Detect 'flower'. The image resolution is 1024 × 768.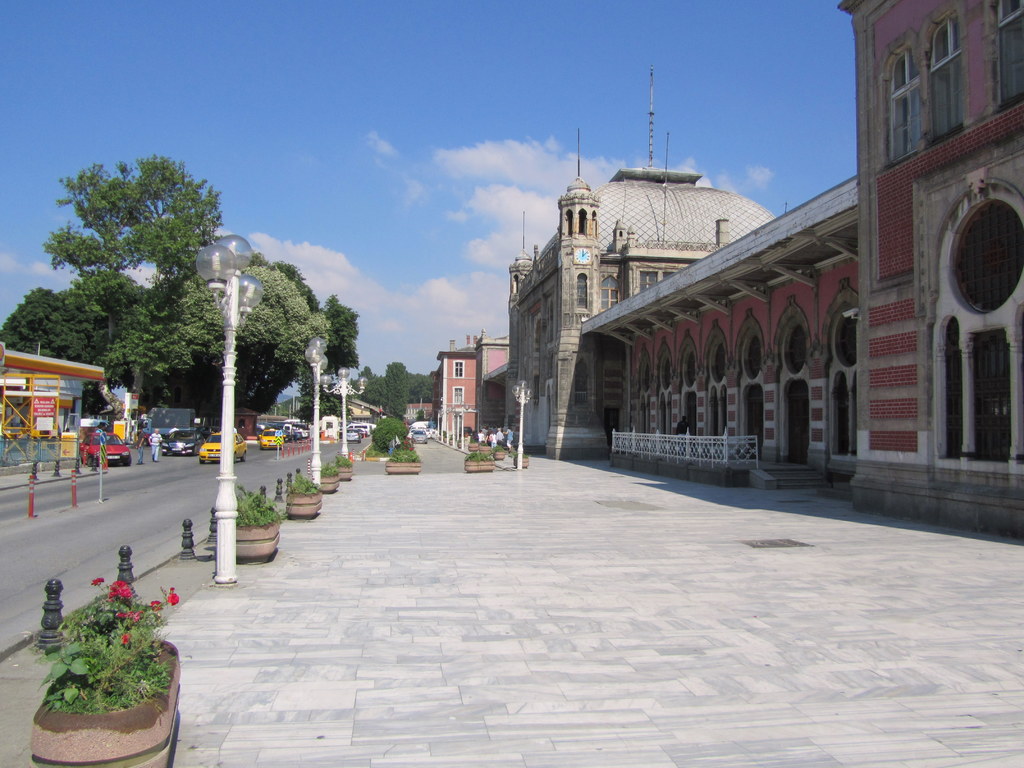
[169,589,184,603].
